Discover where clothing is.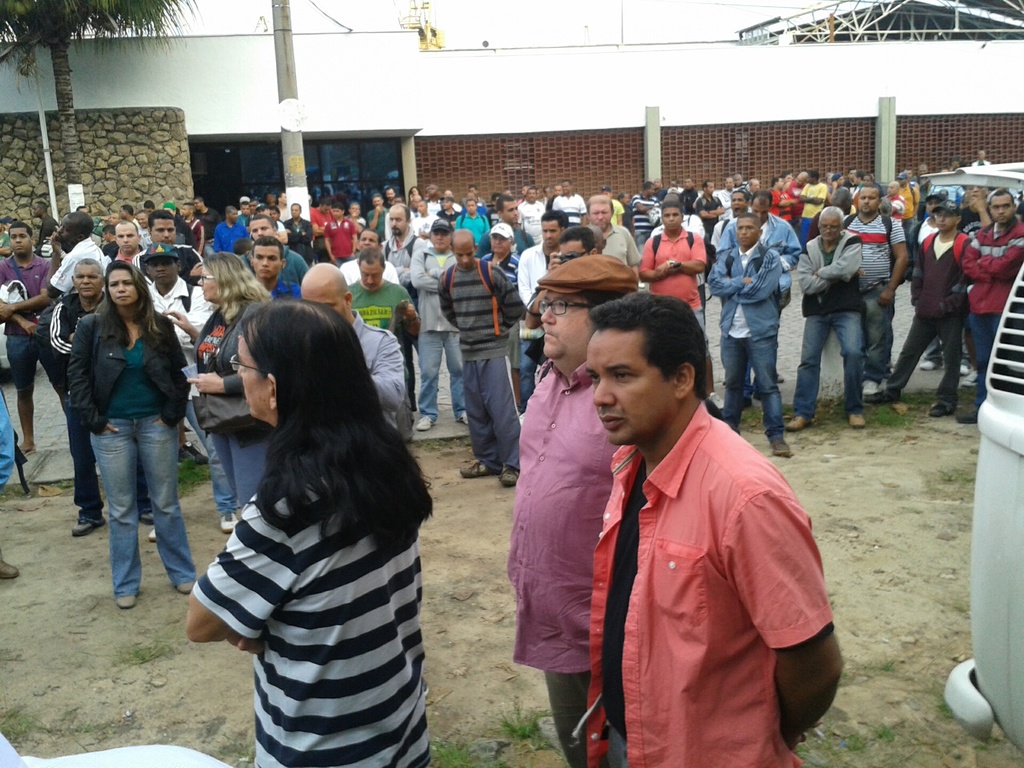
Discovered at 580 404 840 766.
